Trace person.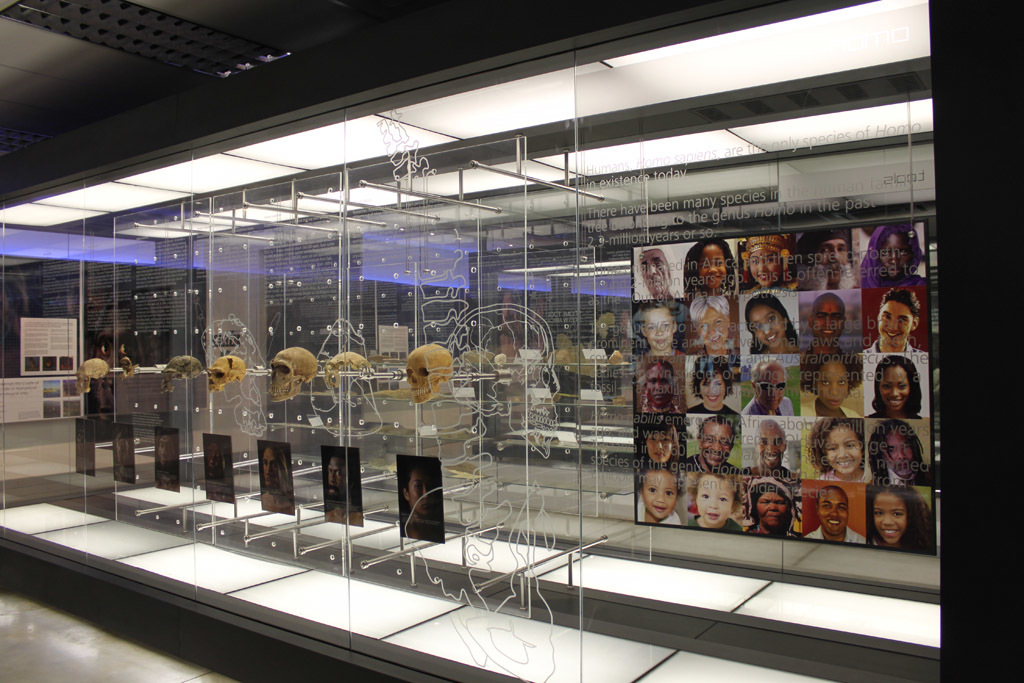
Traced to <box>691,292,732,355</box>.
